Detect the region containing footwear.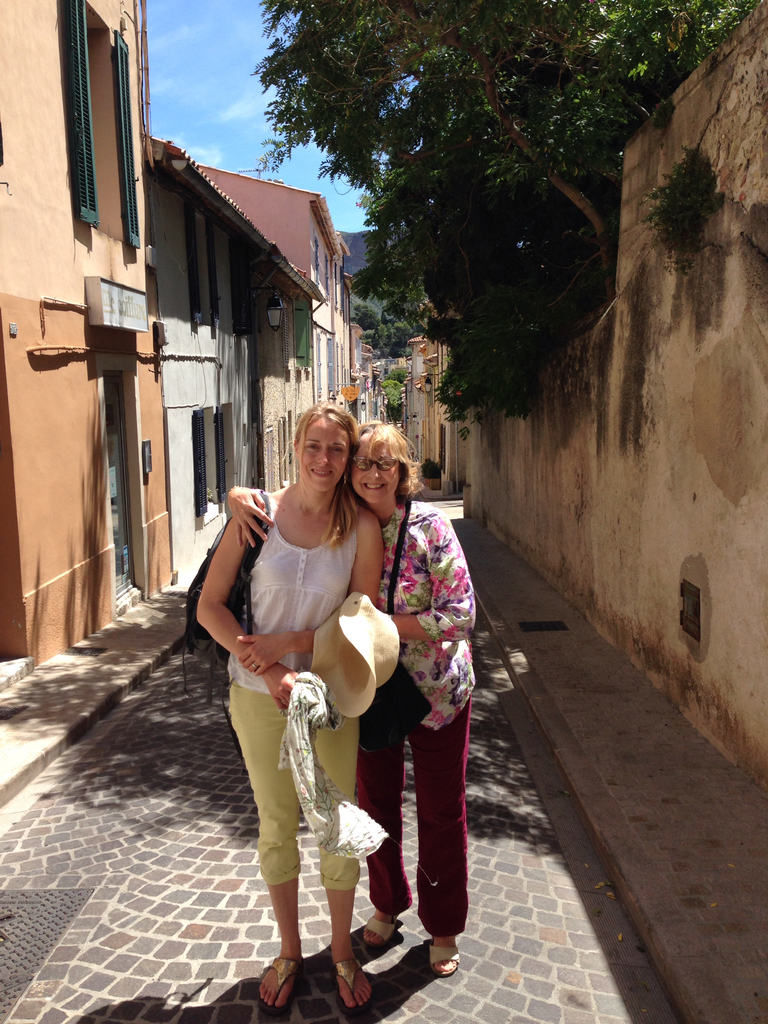
crop(362, 914, 404, 948).
